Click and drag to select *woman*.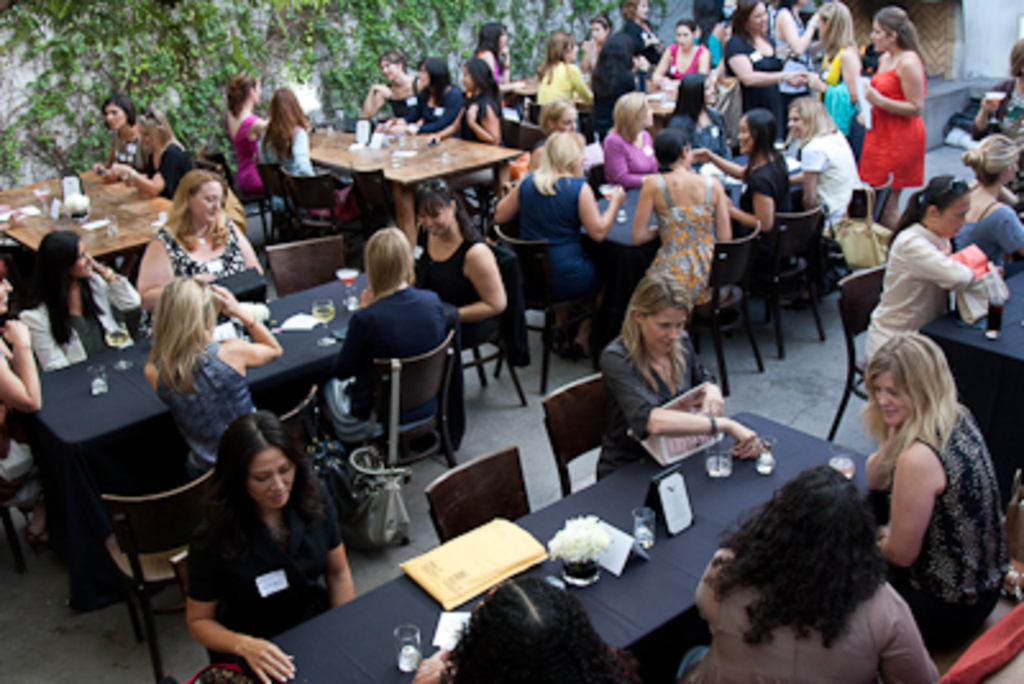
Selection: box(722, 113, 804, 279).
